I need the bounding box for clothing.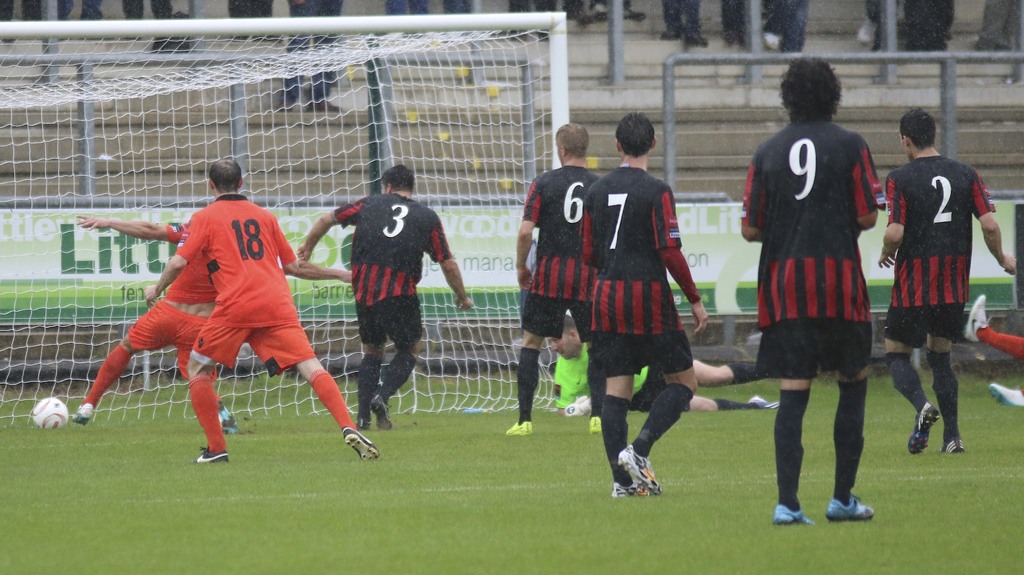
Here it is: bbox(774, 389, 812, 508).
